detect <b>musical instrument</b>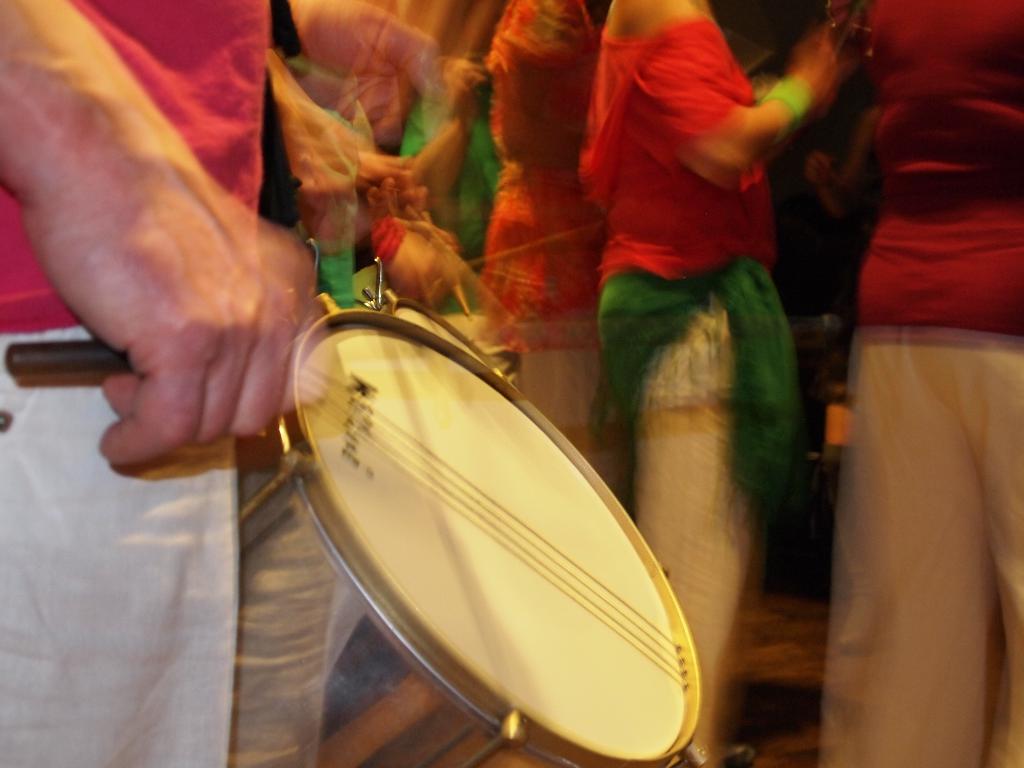
crop(275, 285, 684, 767)
